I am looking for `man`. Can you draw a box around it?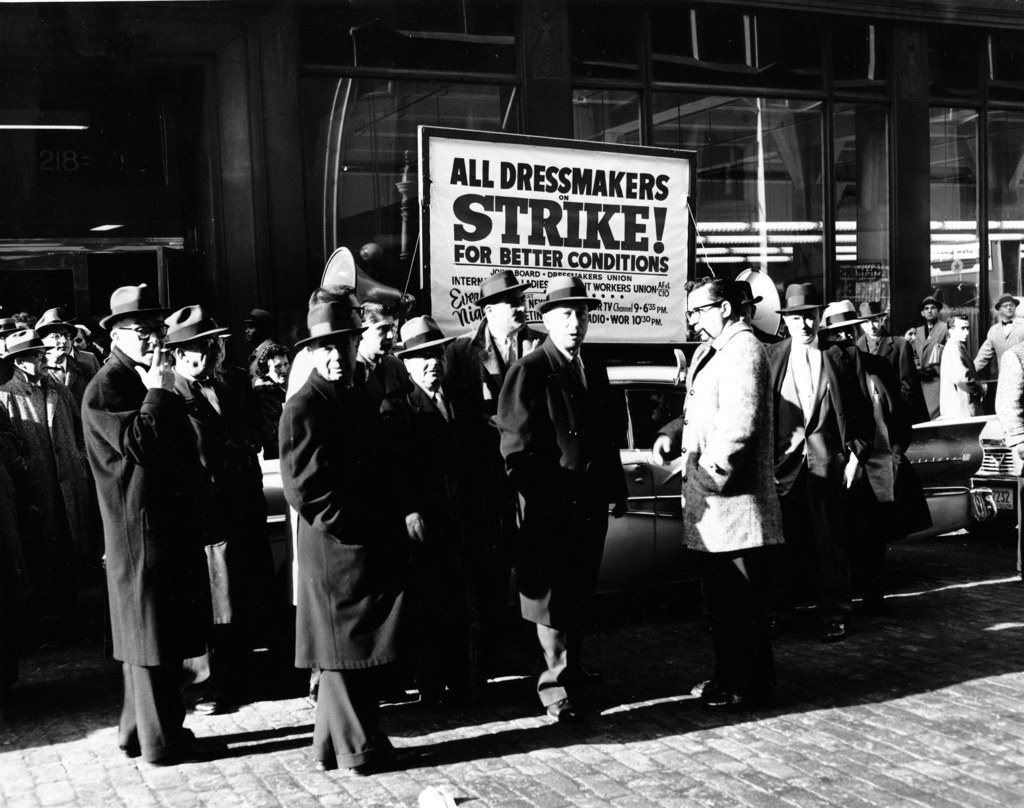
Sure, the bounding box is bbox=(353, 297, 407, 407).
